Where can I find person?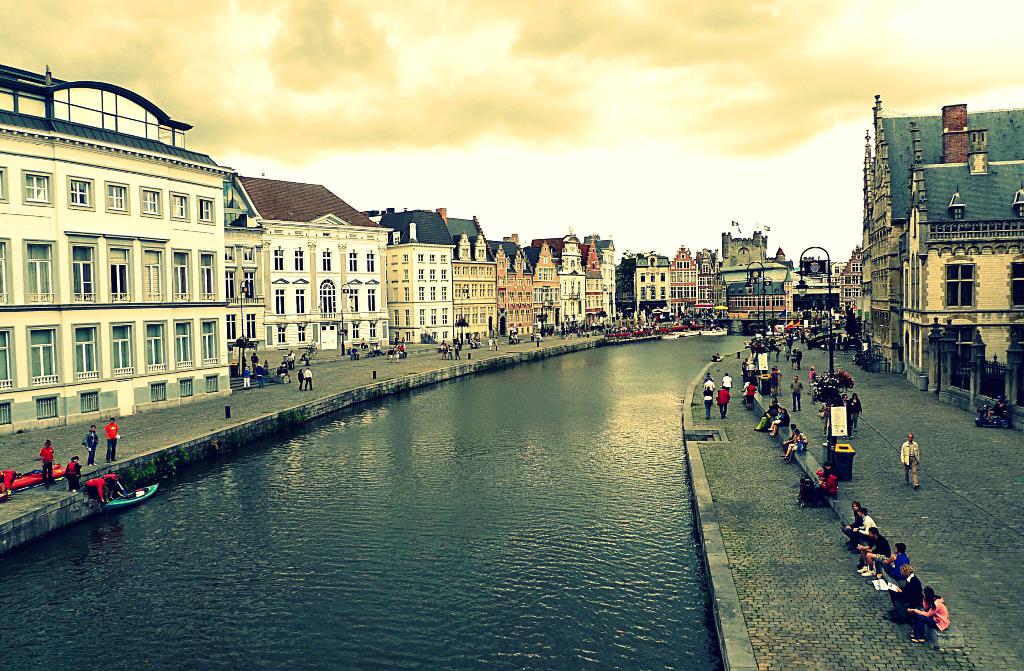
You can find it at <region>819, 401, 832, 435</region>.
